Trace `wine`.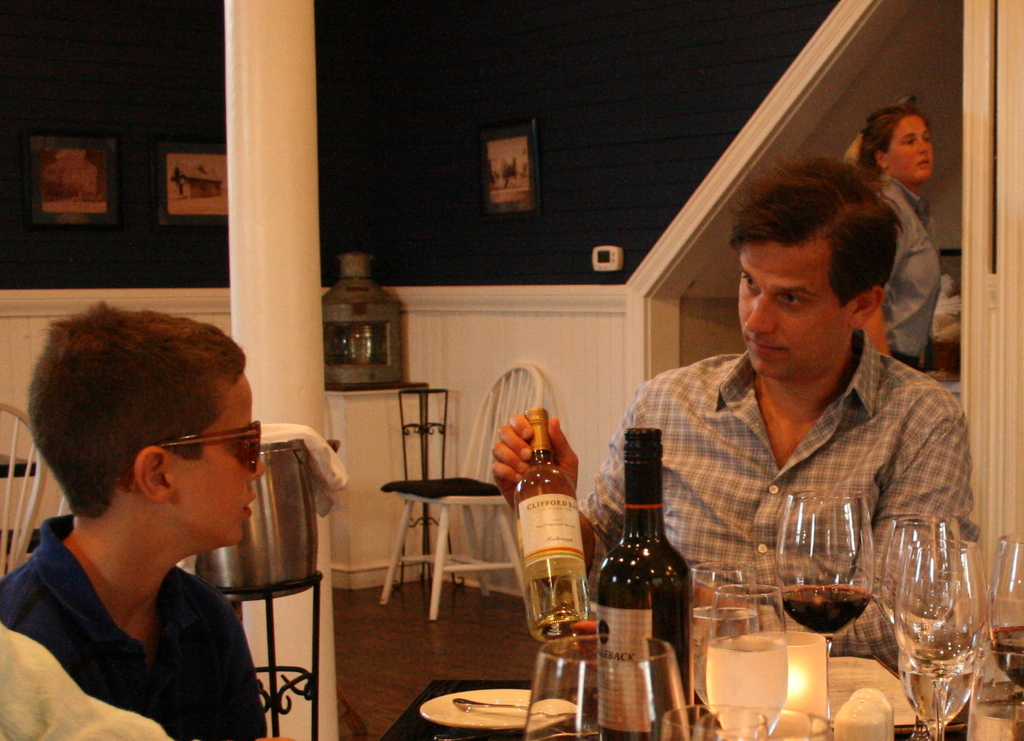
Traced to (x1=981, y1=621, x2=1023, y2=685).
